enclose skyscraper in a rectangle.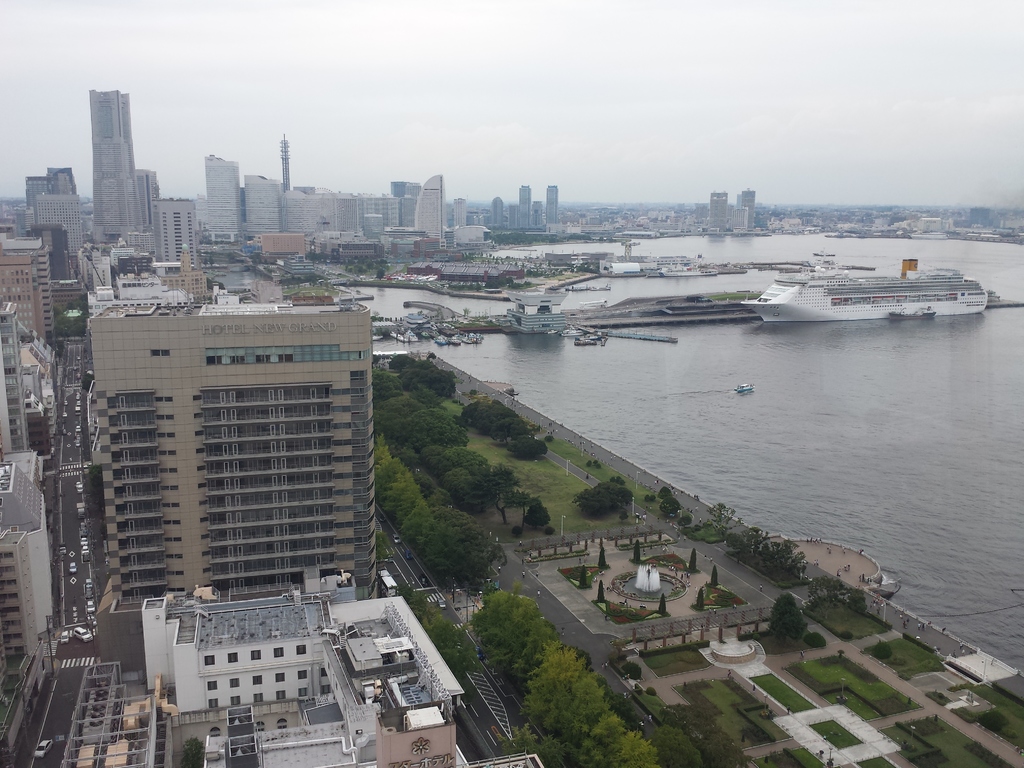
x1=518 y1=184 x2=532 y2=232.
